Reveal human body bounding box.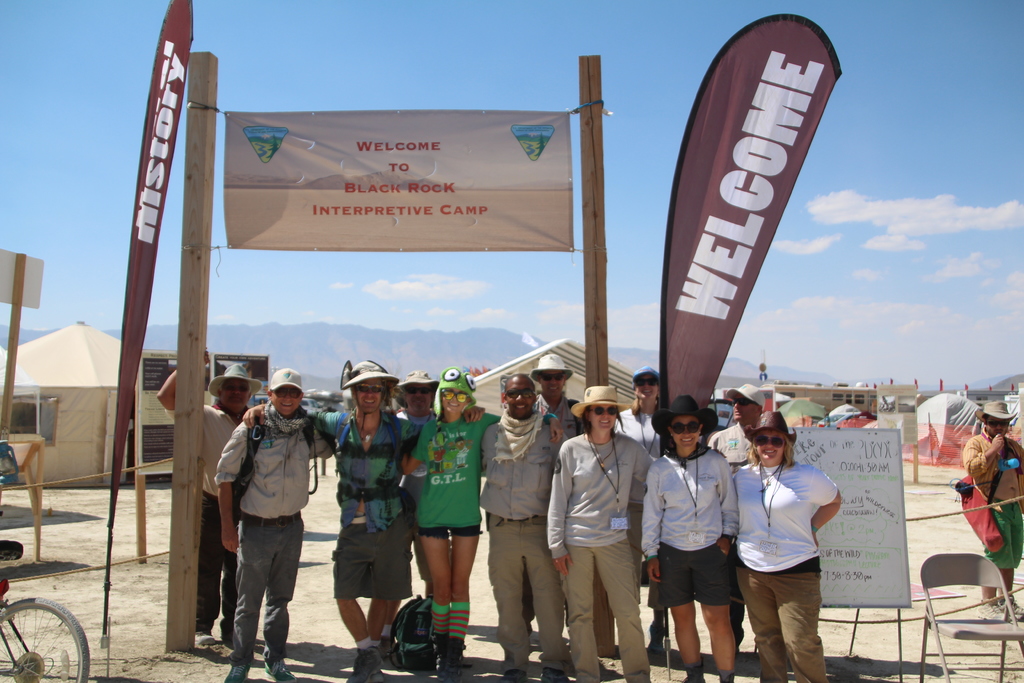
Revealed: <box>961,420,1023,626</box>.
